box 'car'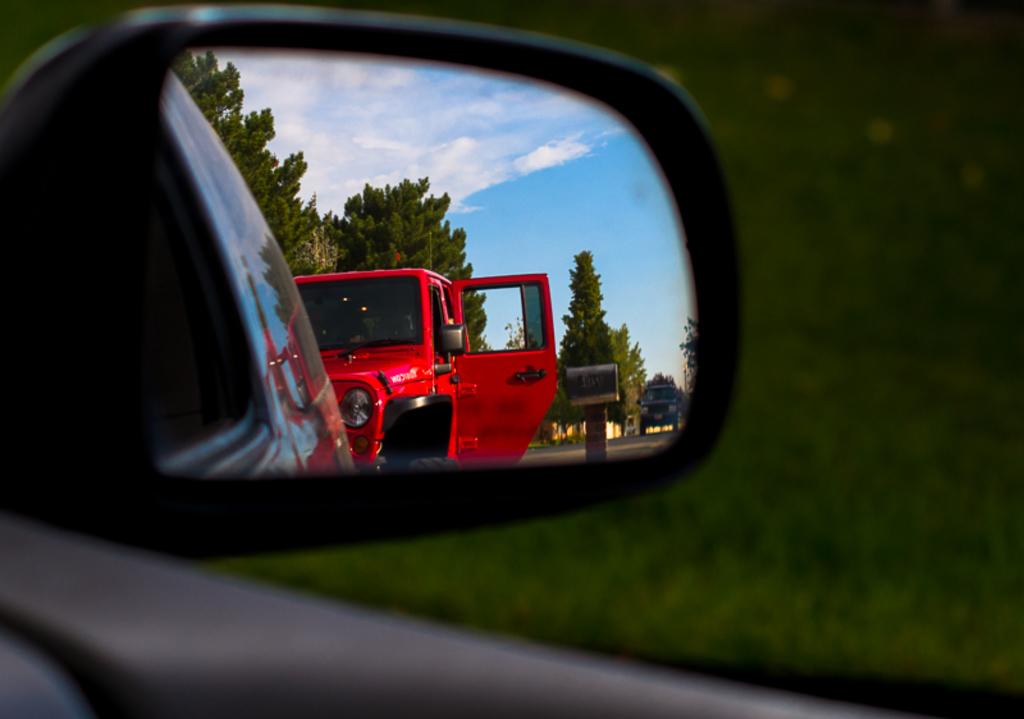
(left=640, top=381, right=677, bottom=435)
